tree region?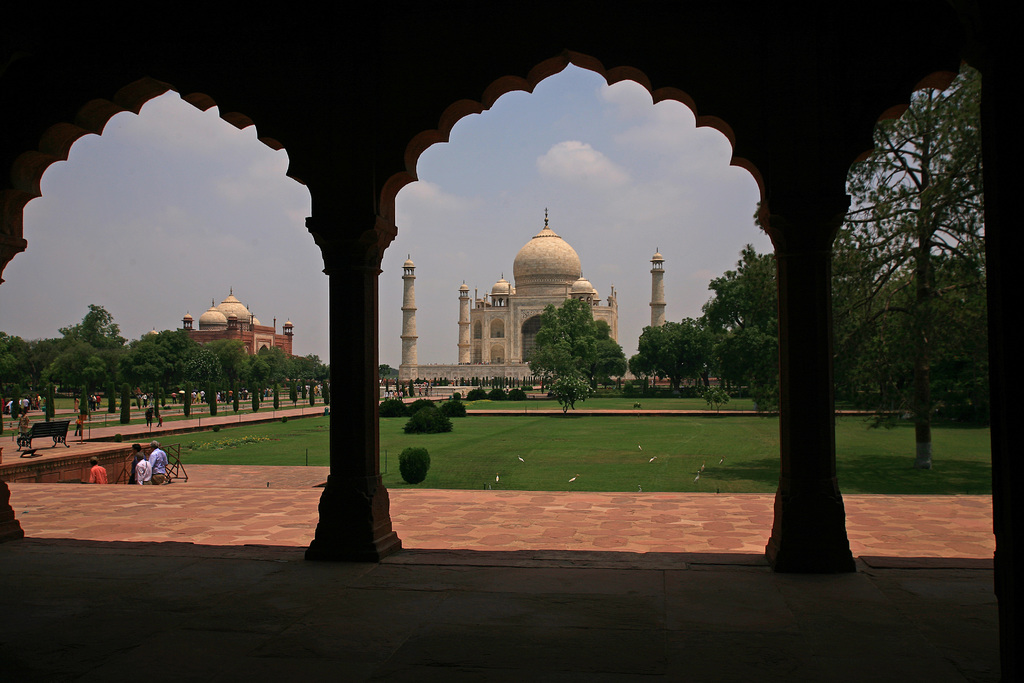
detection(178, 329, 235, 417)
